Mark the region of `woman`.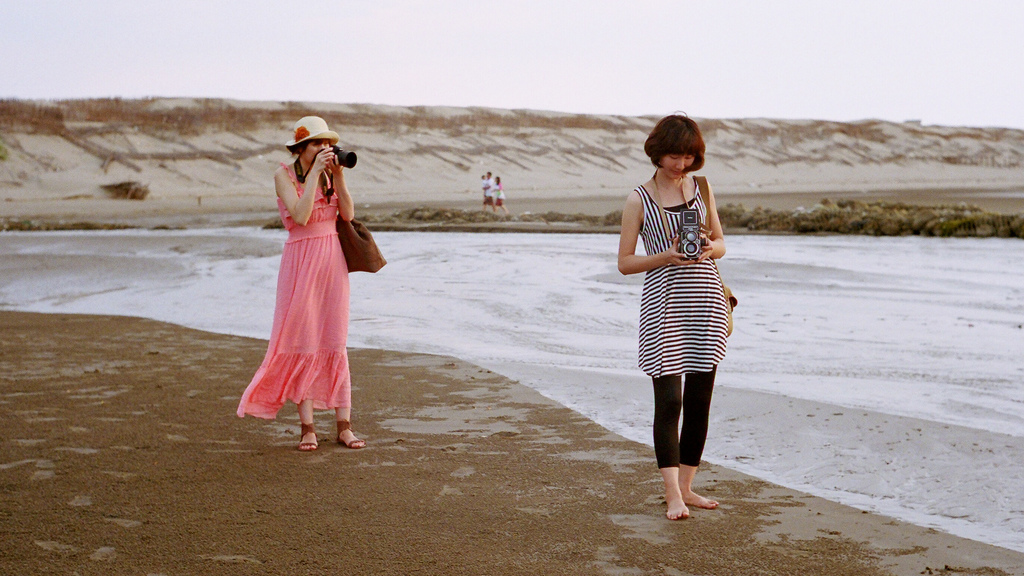
Region: <region>618, 124, 744, 502</region>.
